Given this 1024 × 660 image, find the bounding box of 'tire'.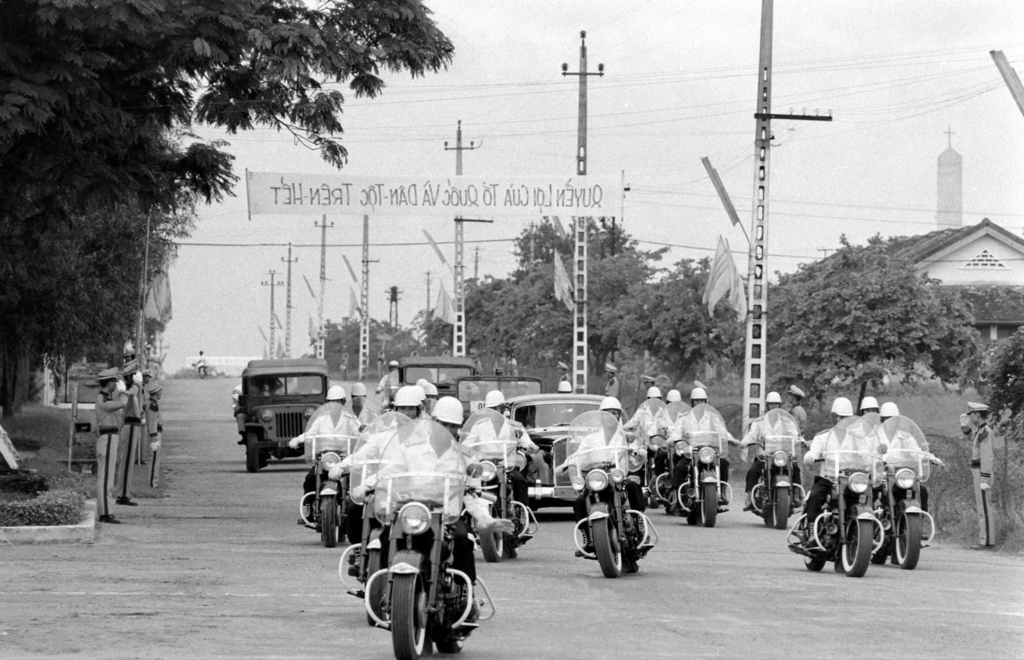
<bbox>842, 519, 870, 575</bbox>.
